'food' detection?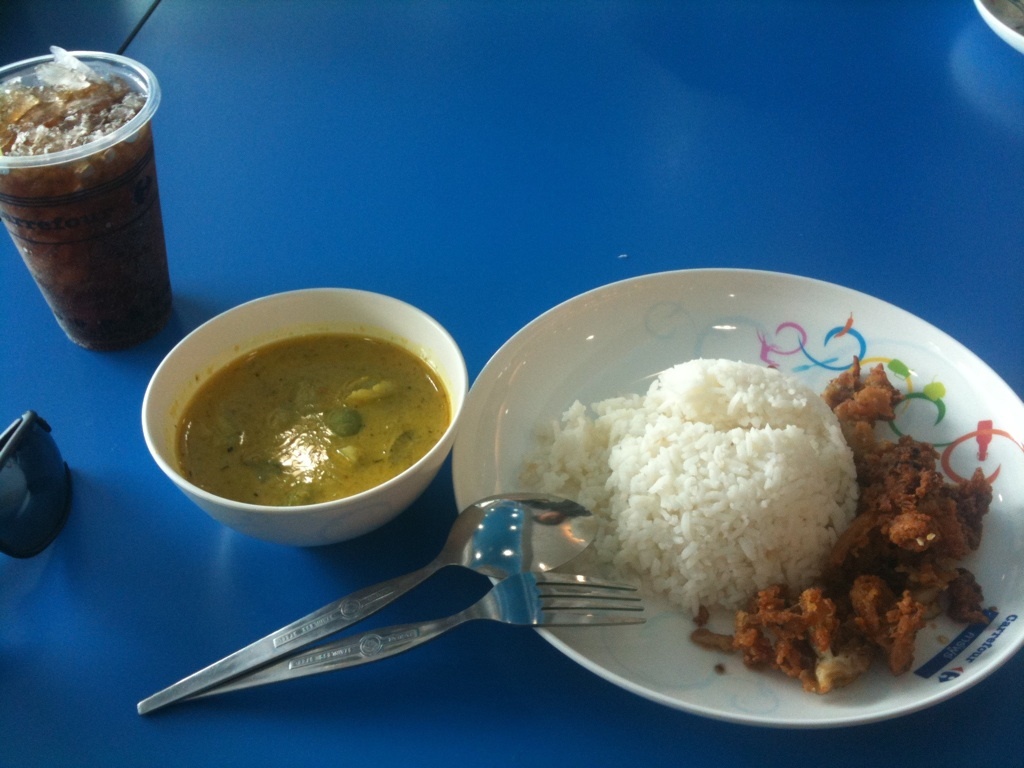
(174, 330, 450, 504)
